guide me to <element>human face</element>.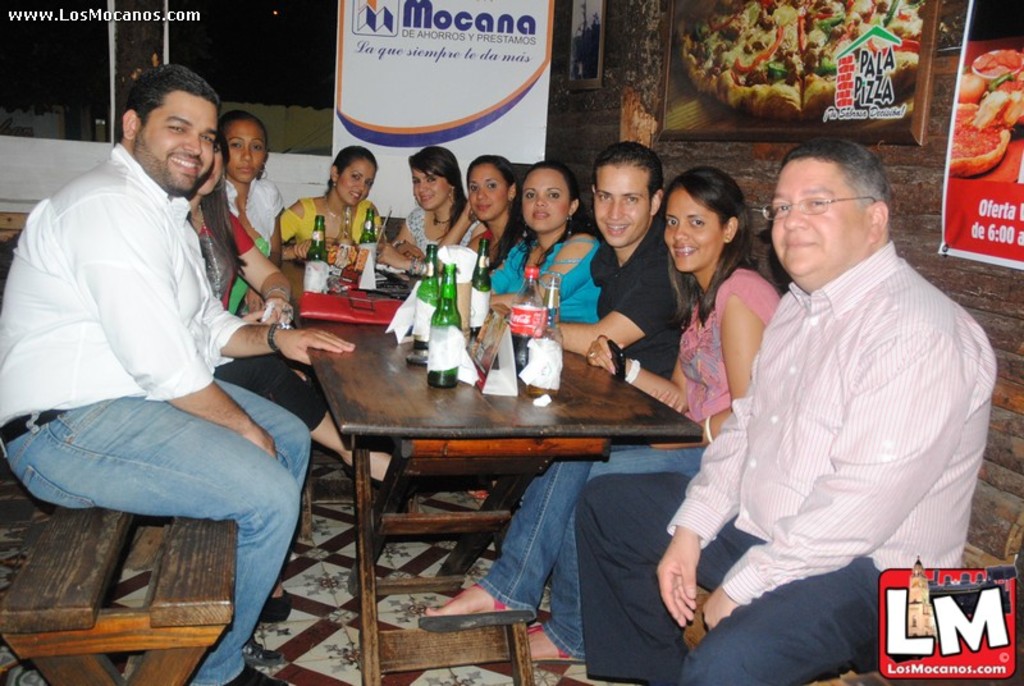
Guidance: [left=129, top=91, right=220, bottom=186].
